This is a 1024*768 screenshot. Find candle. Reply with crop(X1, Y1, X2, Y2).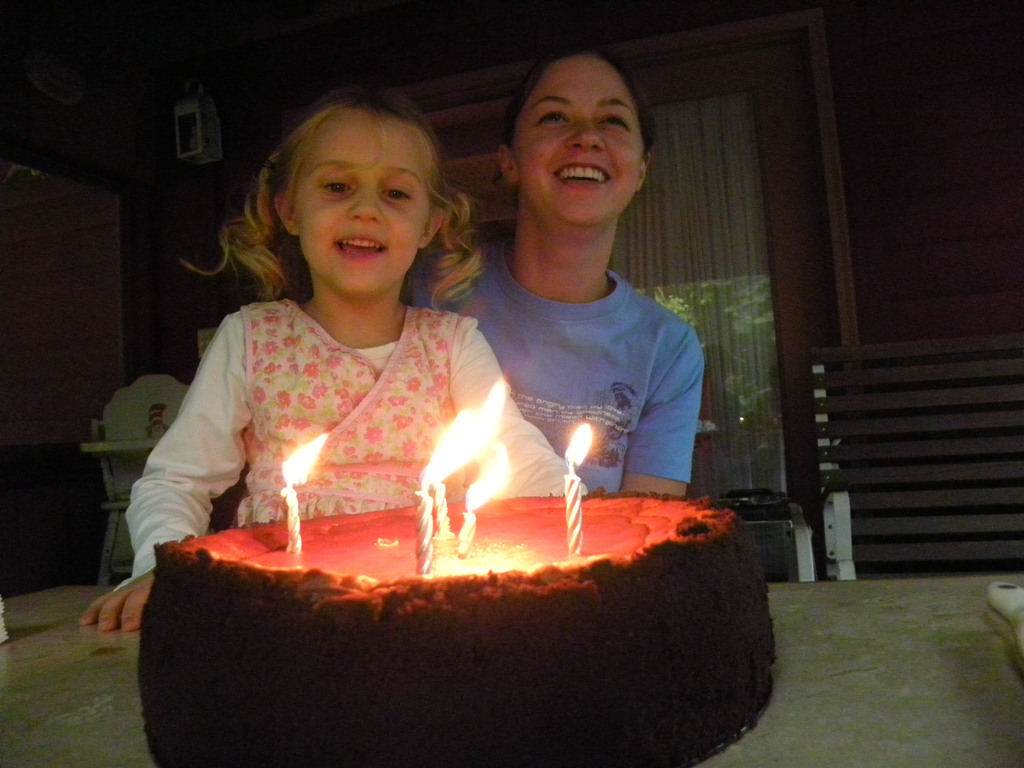
crop(459, 449, 508, 555).
